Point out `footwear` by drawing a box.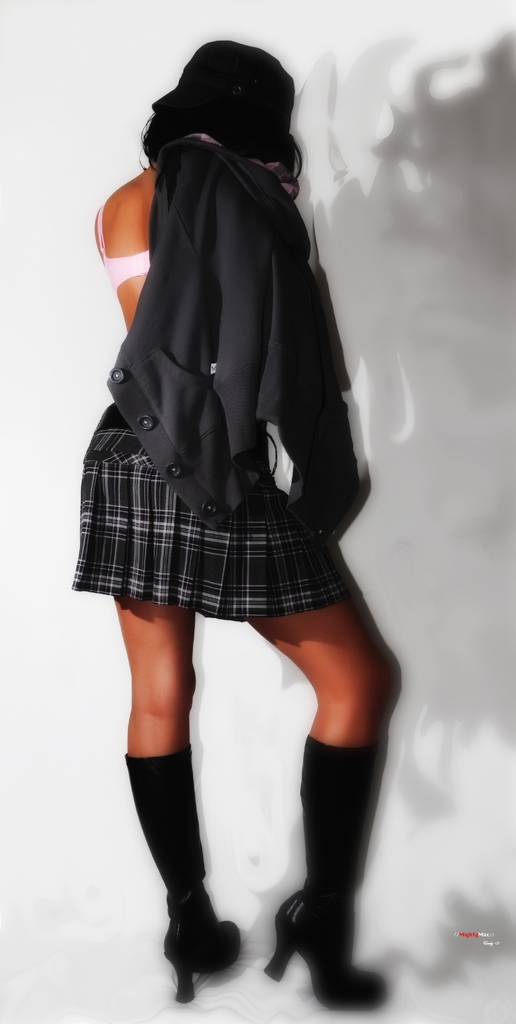
select_region(261, 724, 391, 1011).
